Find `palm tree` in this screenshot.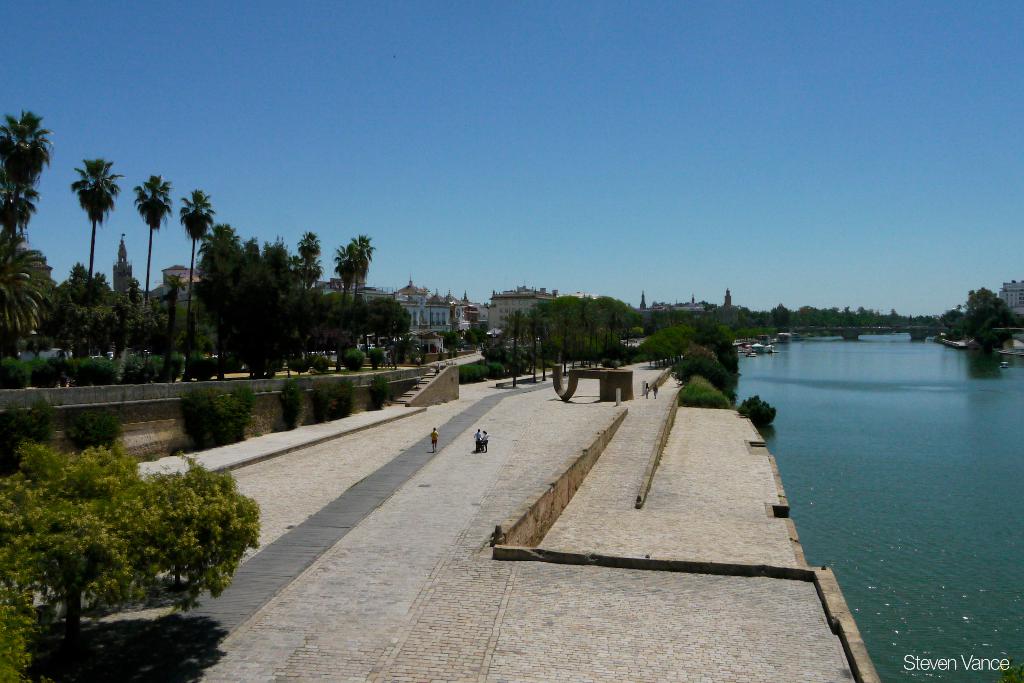
The bounding box for `palm tree` is select_region(51, 156, 108, 304).
